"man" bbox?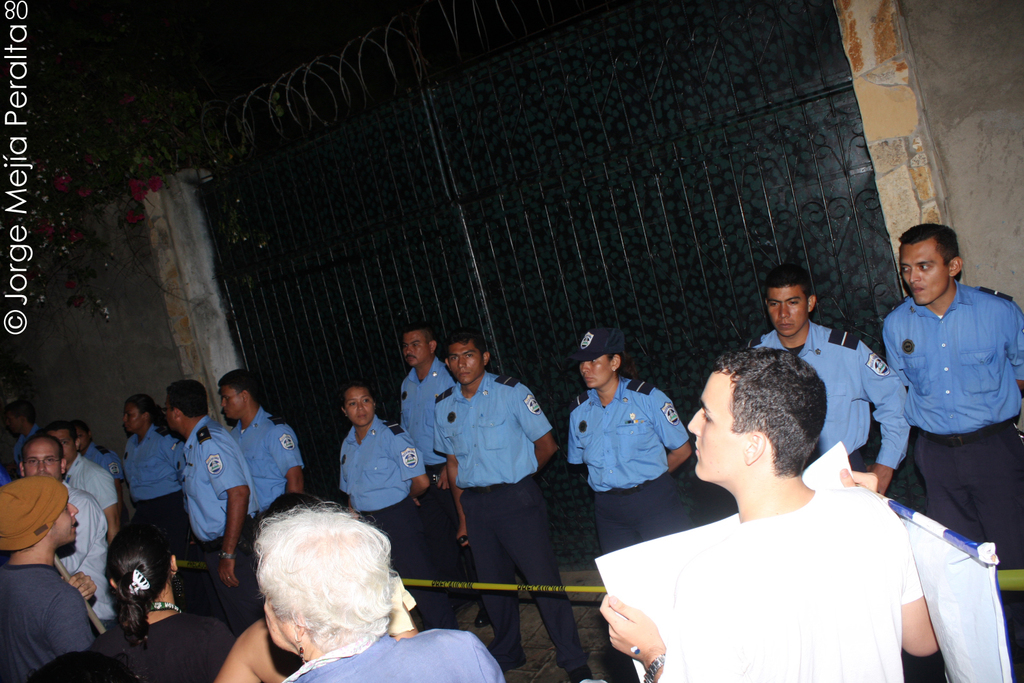
{"left": 19, "top": 430, "right": 115, "bottom": 626}
